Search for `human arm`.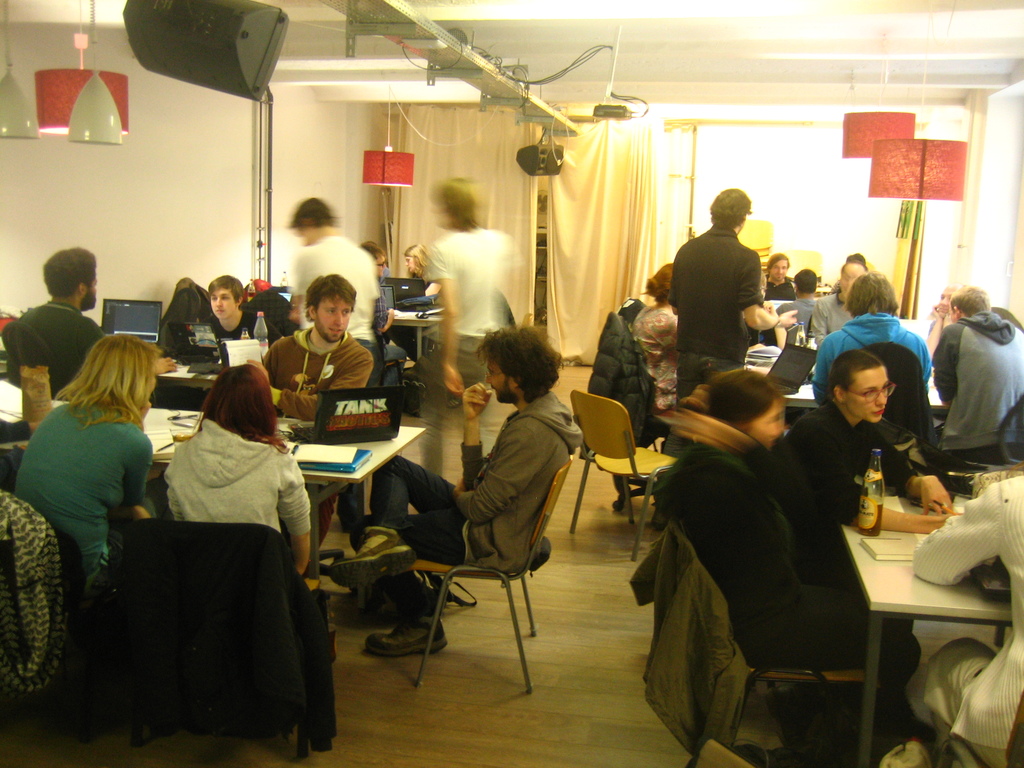
Found at (773, 309, 797, 351).
